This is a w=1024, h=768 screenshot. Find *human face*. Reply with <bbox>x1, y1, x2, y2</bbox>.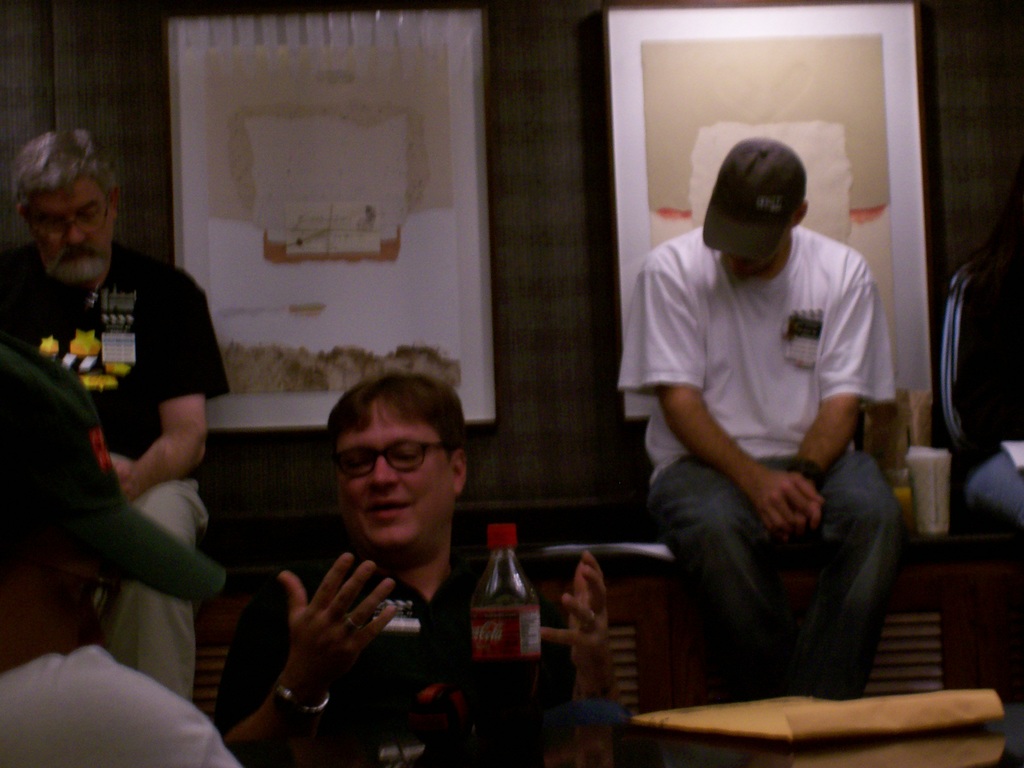
<bbox>19, 171, 115, 277</bbox>.
